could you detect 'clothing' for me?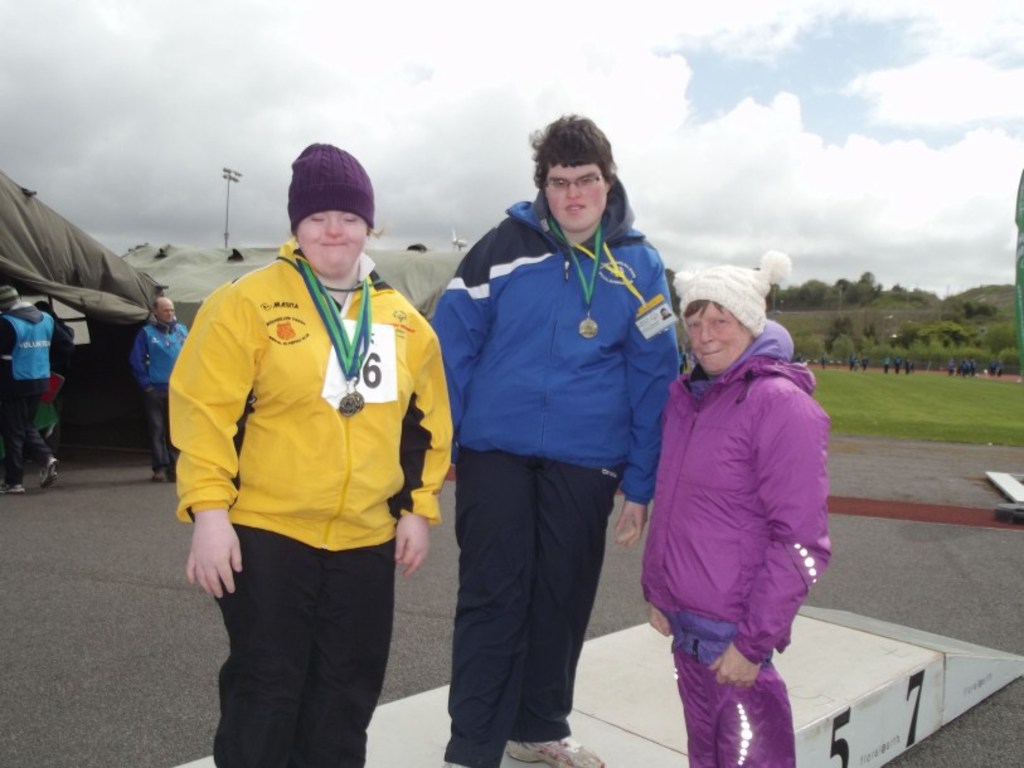
Detection result: select_region(1, 310, 59, 458).
